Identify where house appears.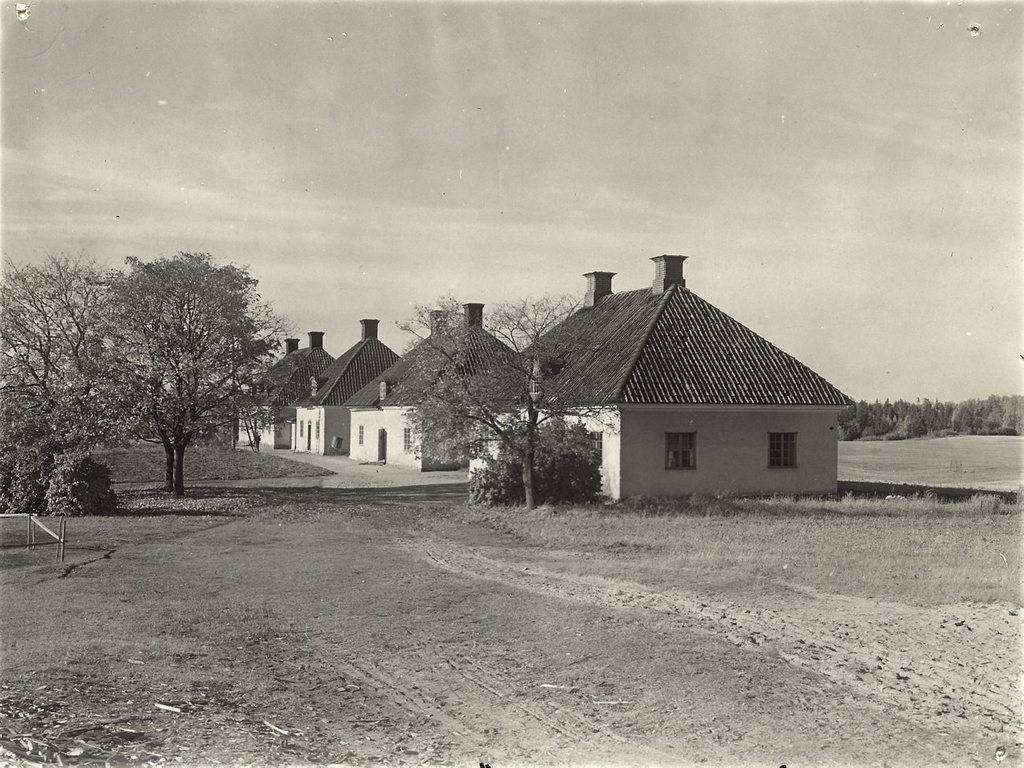
Appears at l=341, t=302, r=530, b=473.
